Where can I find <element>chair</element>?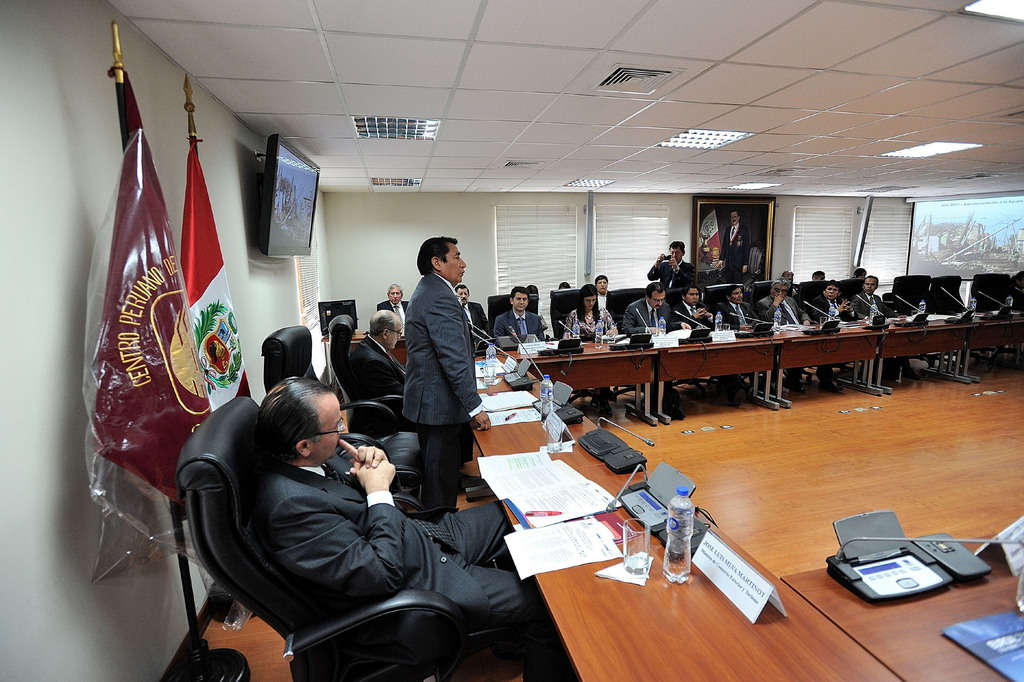
You can find it at rect(838, 275, 867, 376).
